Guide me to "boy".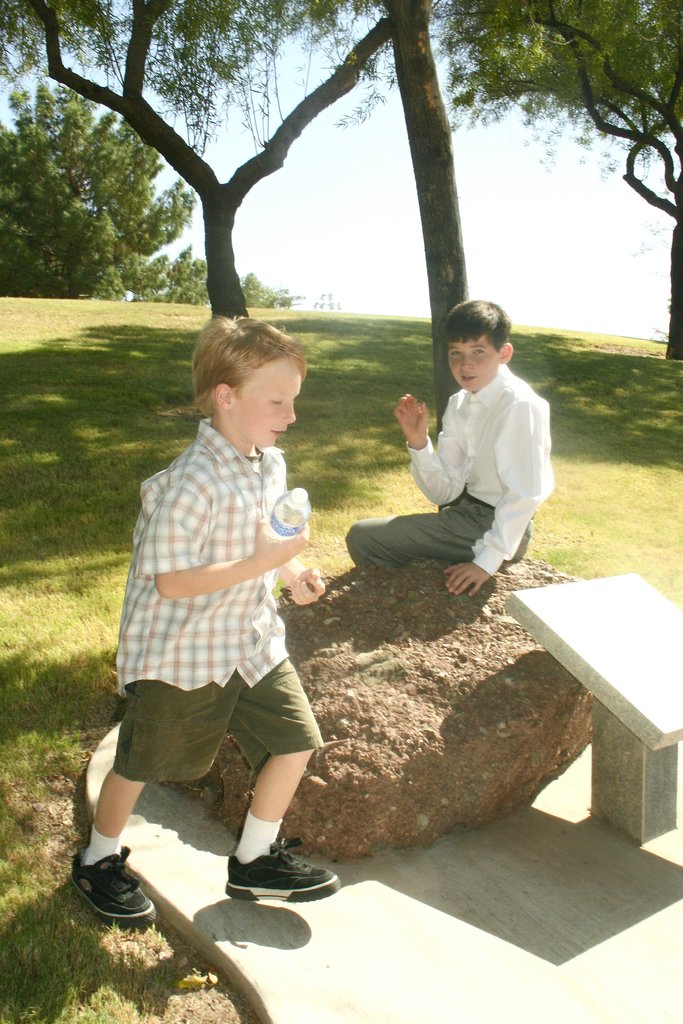
Guidance: left=344, top=294, right=556, bottom=595.
